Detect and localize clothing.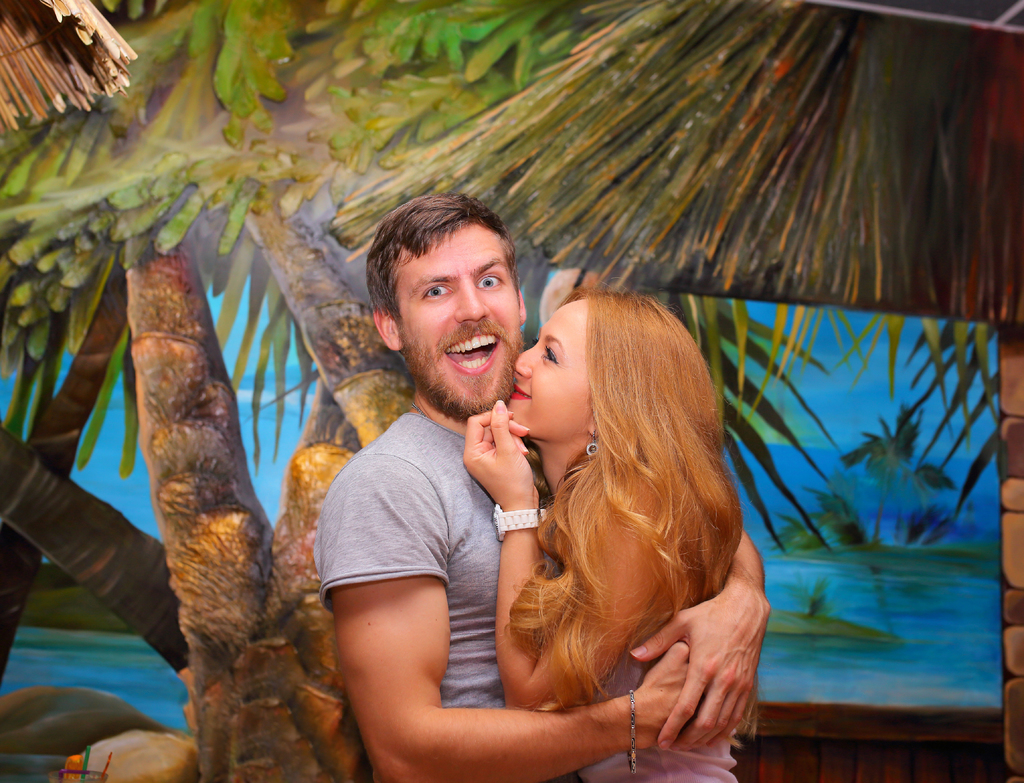
Localized at bbox=(290, 334, 555, 766).
